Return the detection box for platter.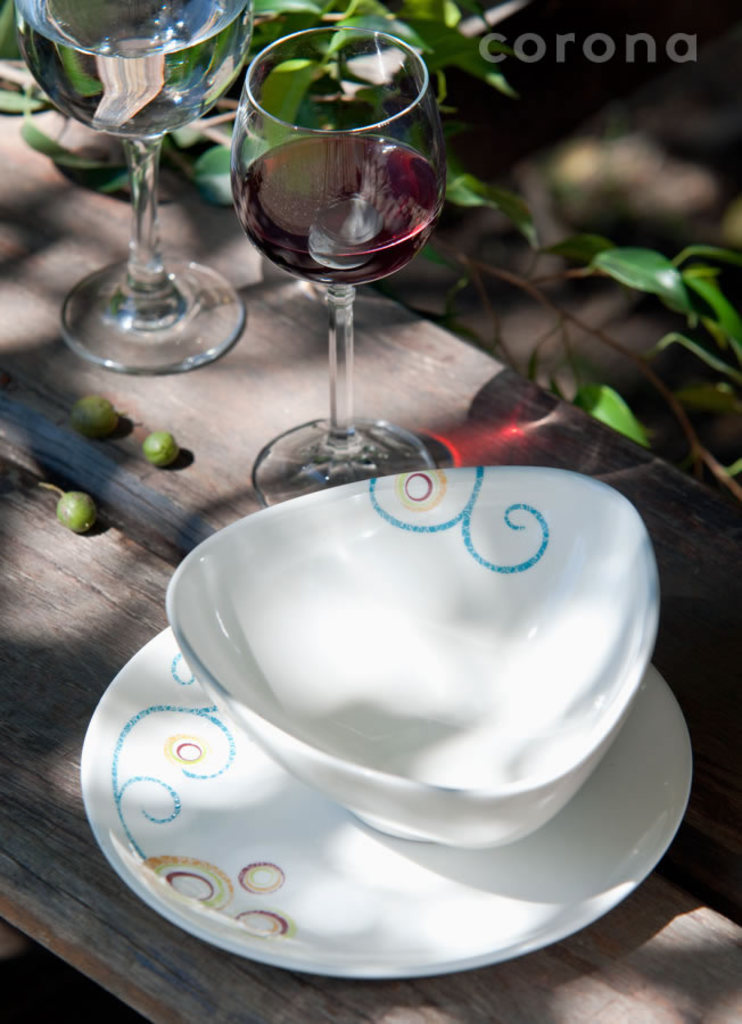
region(80, 633, 693, 978).
